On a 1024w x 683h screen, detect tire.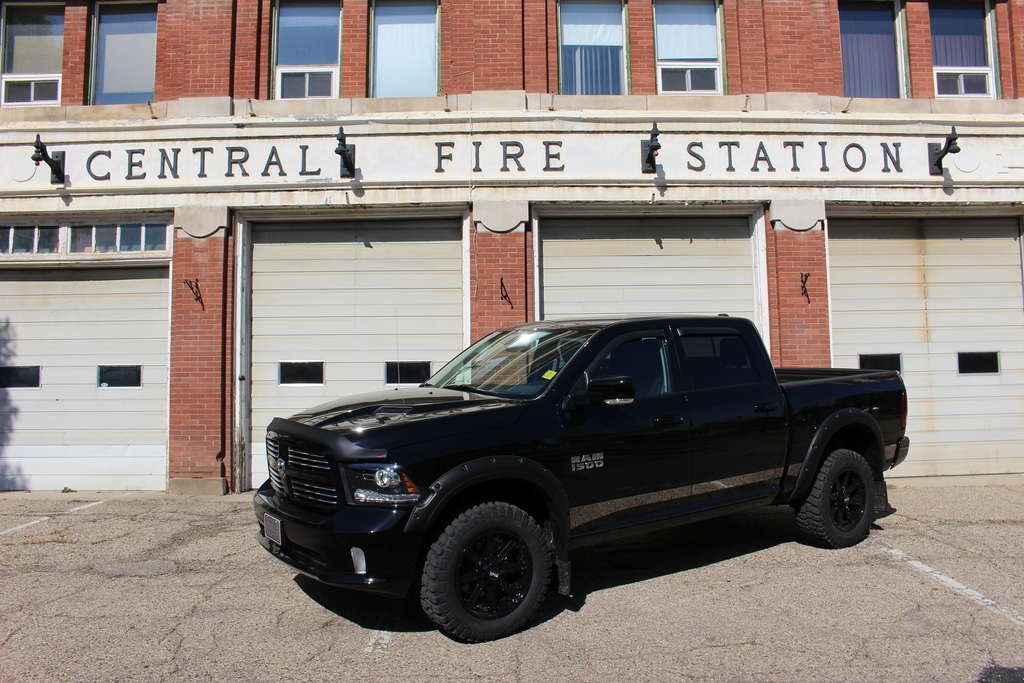
<bbox>799, 448, 875, 549</bbox>.
